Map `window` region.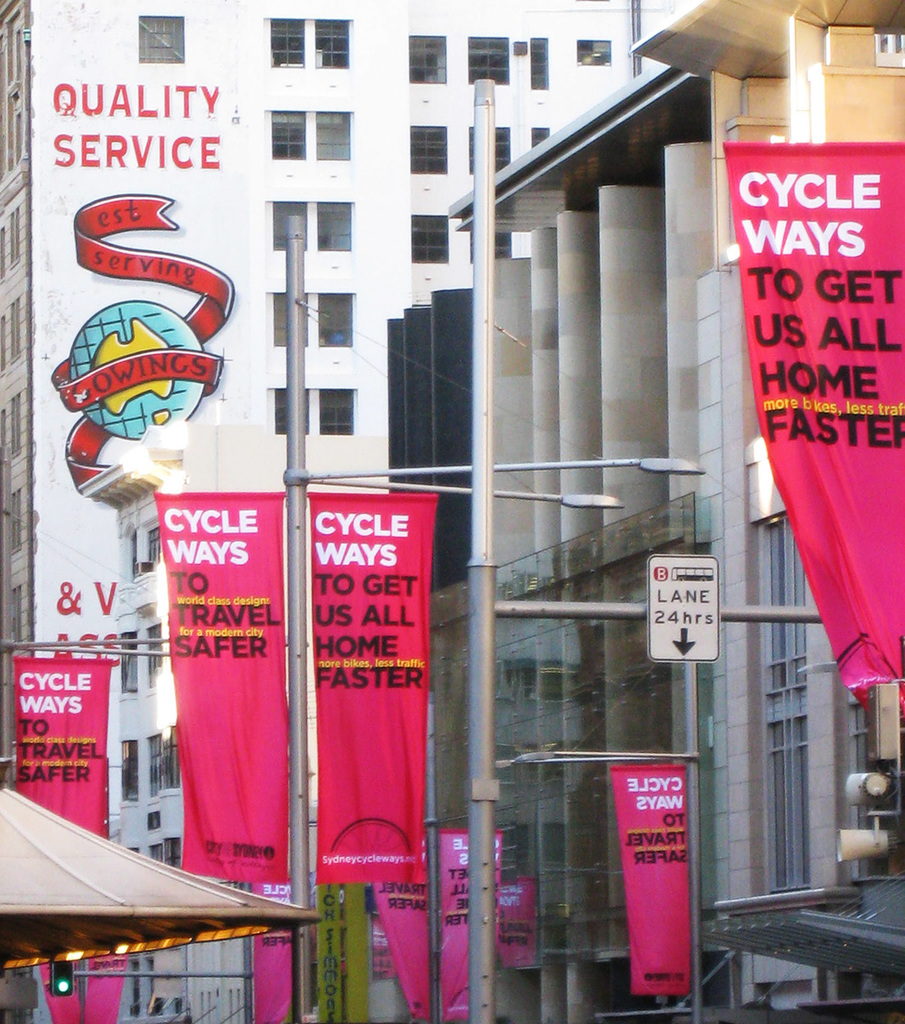
Mapped to 142 16 181 62.
